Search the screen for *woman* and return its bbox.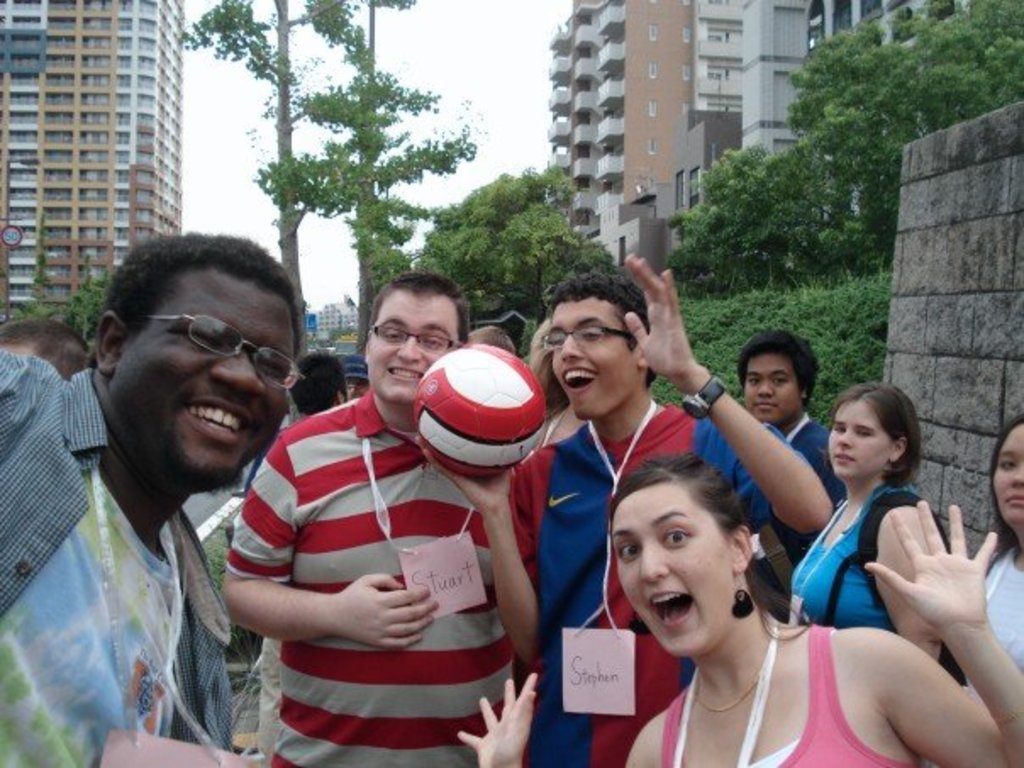
Found: left=978, top=407, right=1022, bottom=675.
